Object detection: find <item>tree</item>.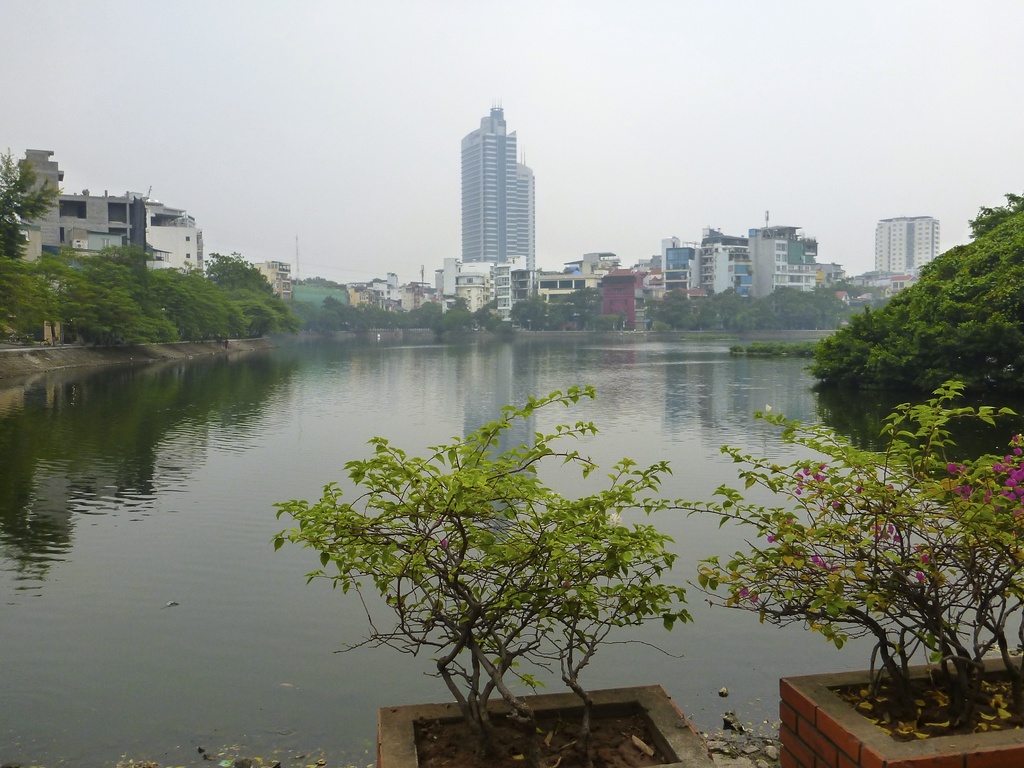
269/390/692/760.
